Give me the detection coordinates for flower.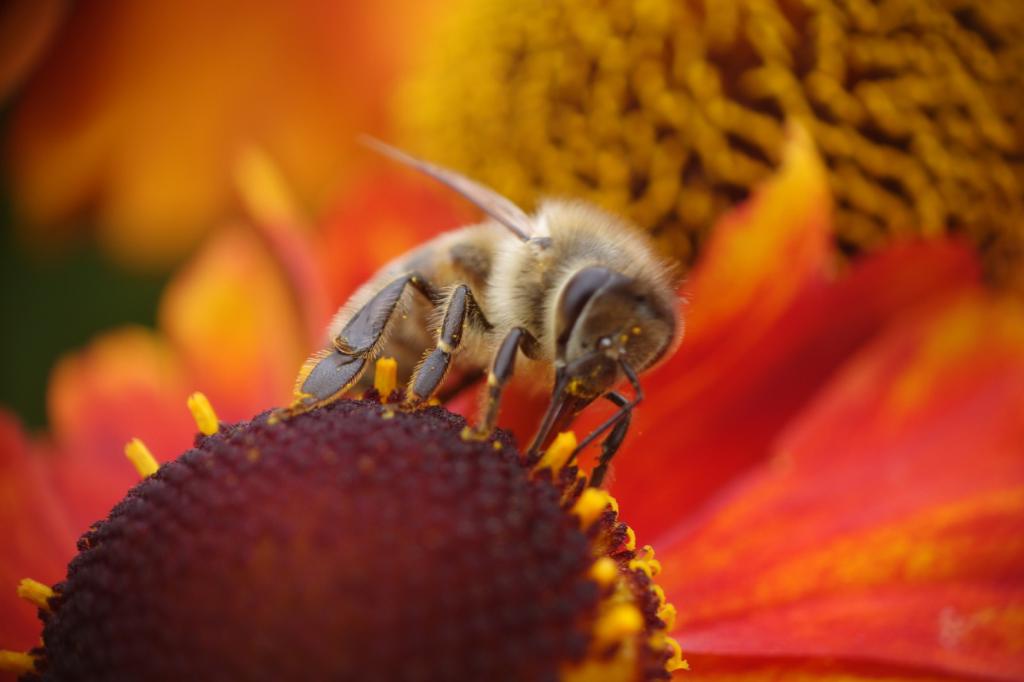
(0,0,1023,681).
